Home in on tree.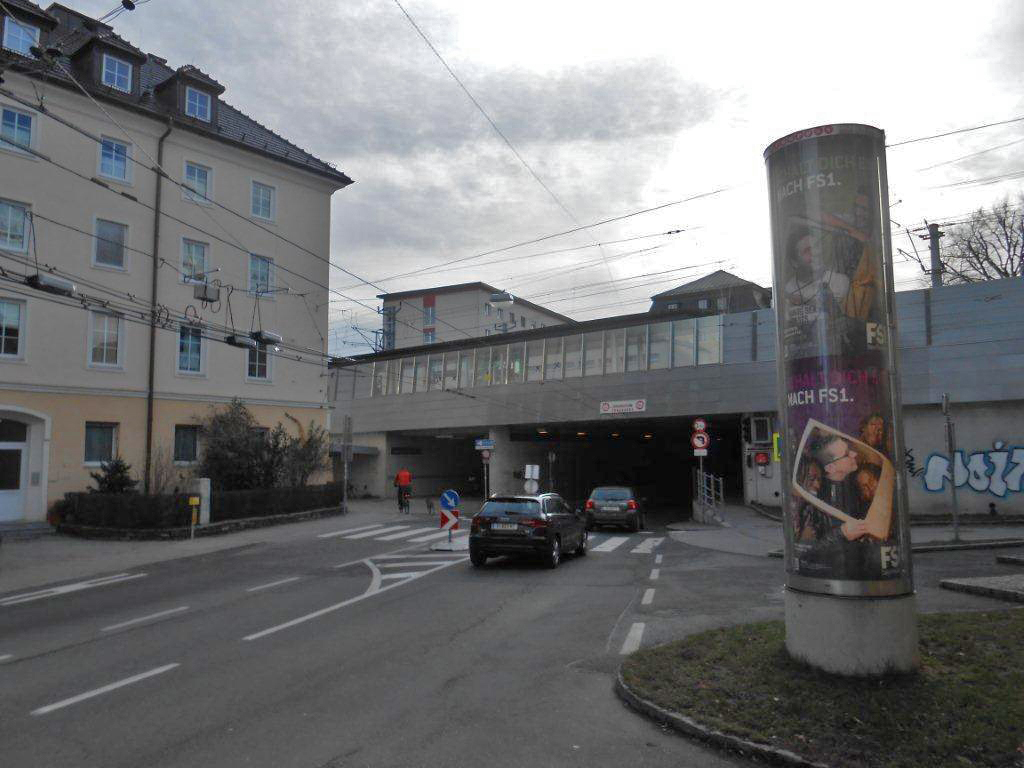
Homed in at locate(138, 449, 189, 501).
